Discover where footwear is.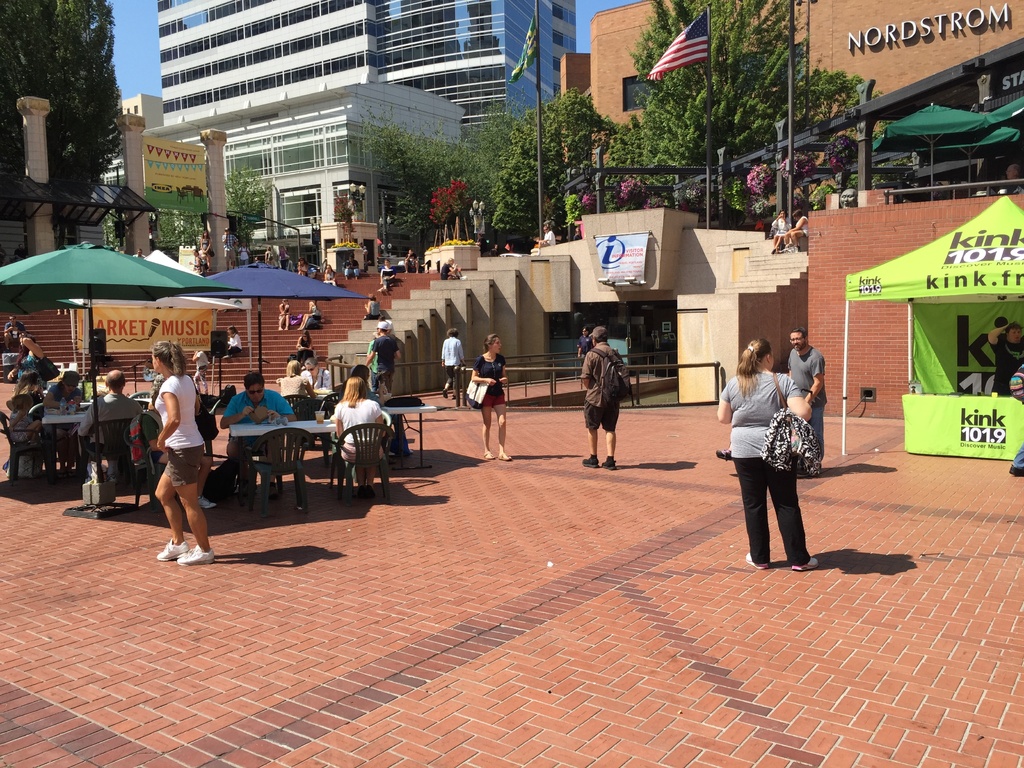
Discovered at 157:534:189:560.
